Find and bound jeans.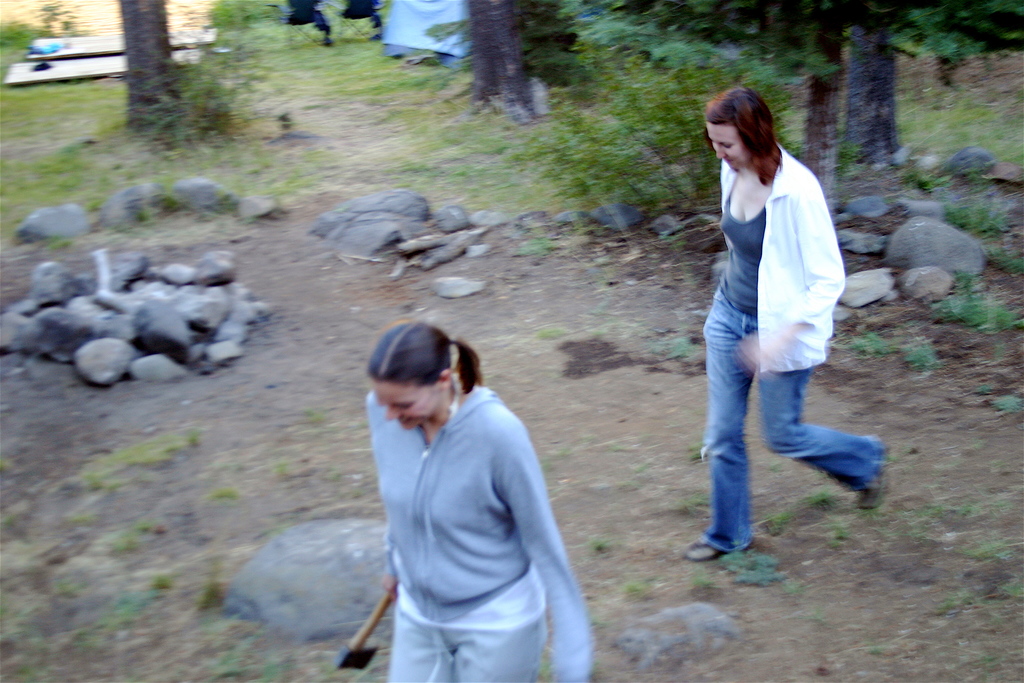
Bound: pyautogui.locateOnScreen(394, 572, 552, 682).
